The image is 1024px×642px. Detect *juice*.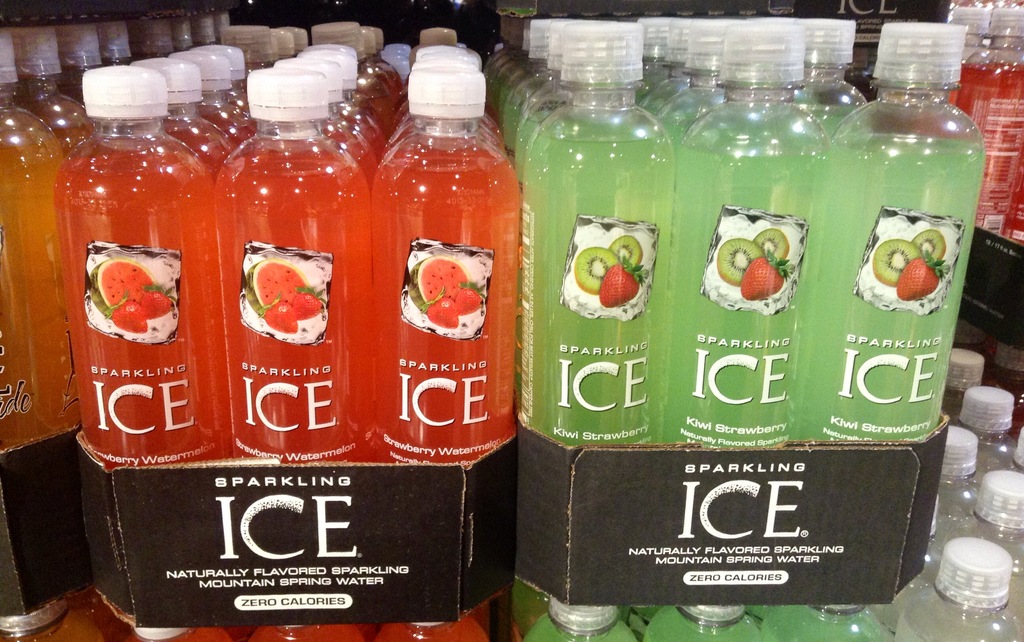
Detection: detection(514, 20, 604, 157).
